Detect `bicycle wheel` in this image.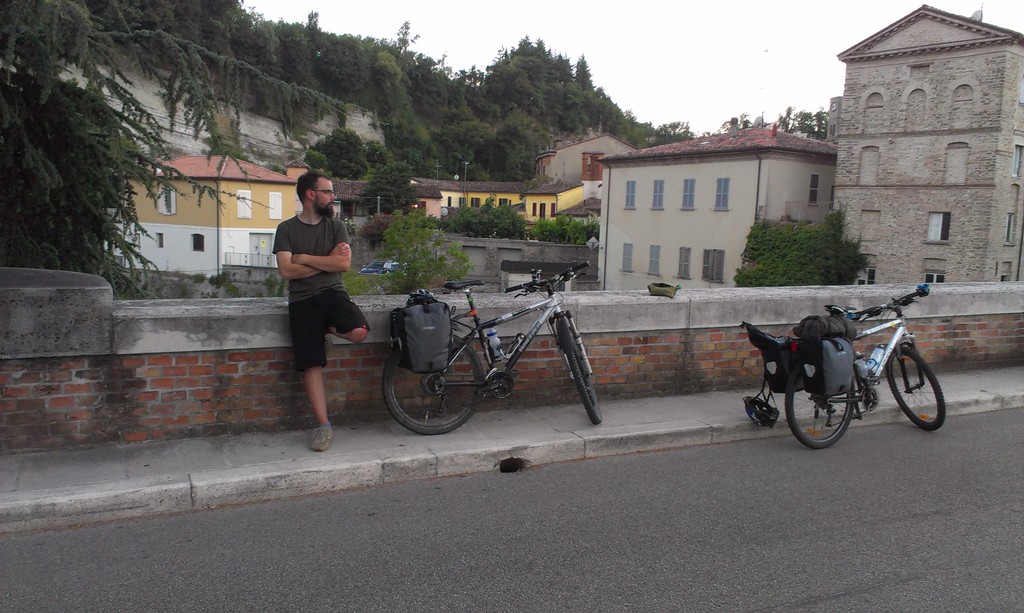
Detection: select_region(383, 332, 483, 436).
